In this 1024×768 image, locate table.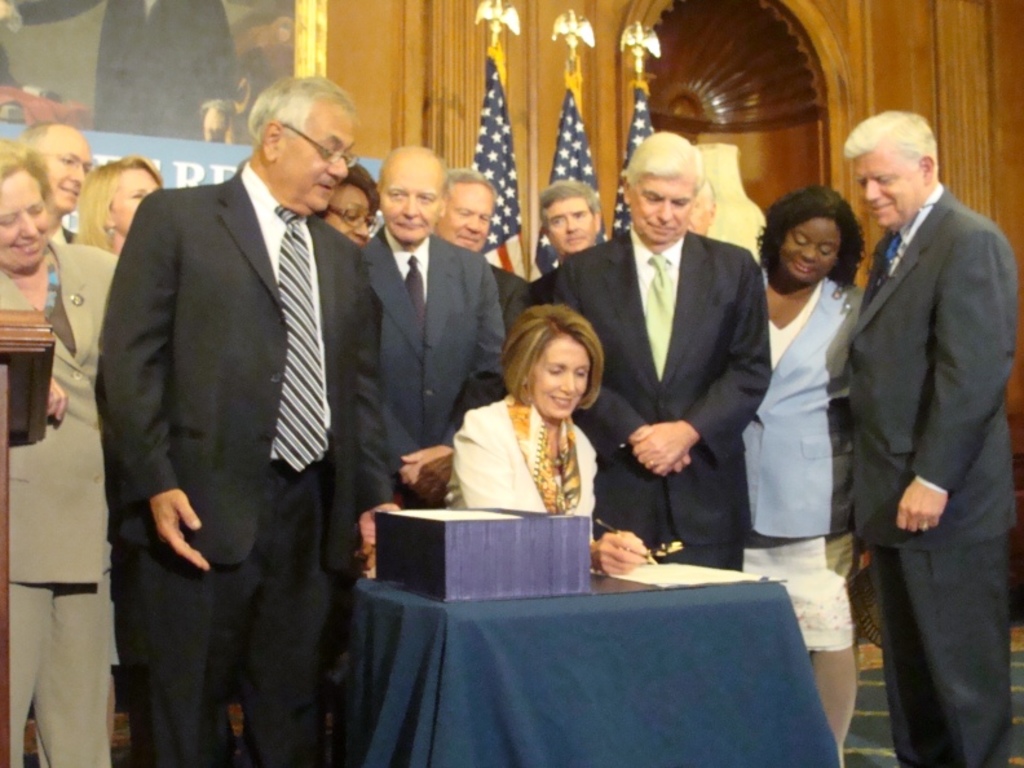
Bounding box: x1=344 y1=538 x2=873 y2=765.
